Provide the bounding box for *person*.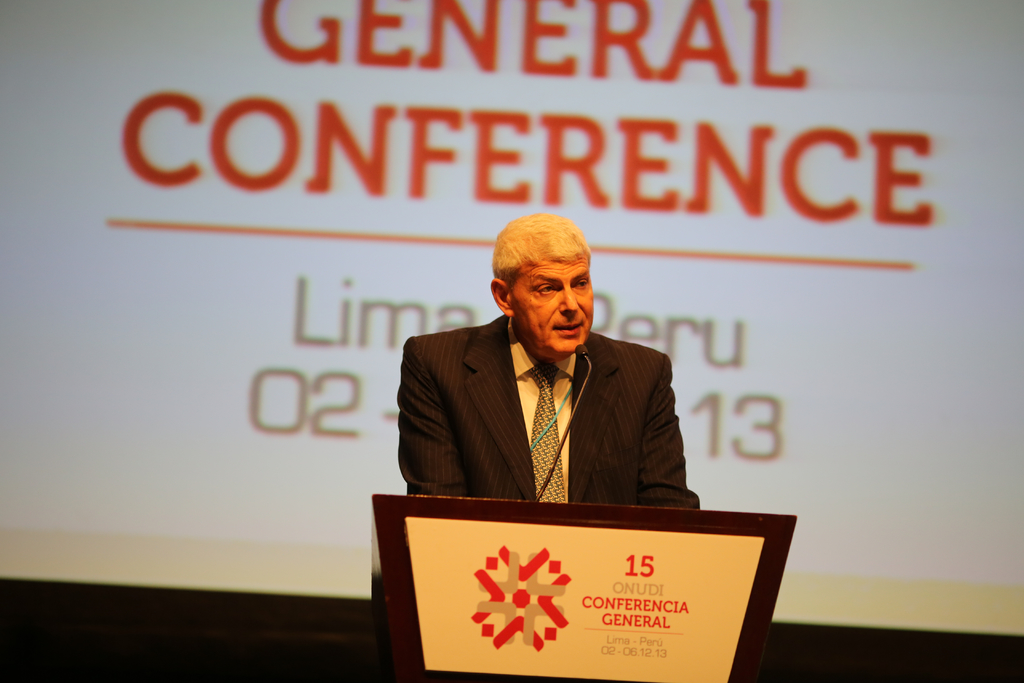
pyautogui.locateOnScreen(413, 226, 712, 539).
